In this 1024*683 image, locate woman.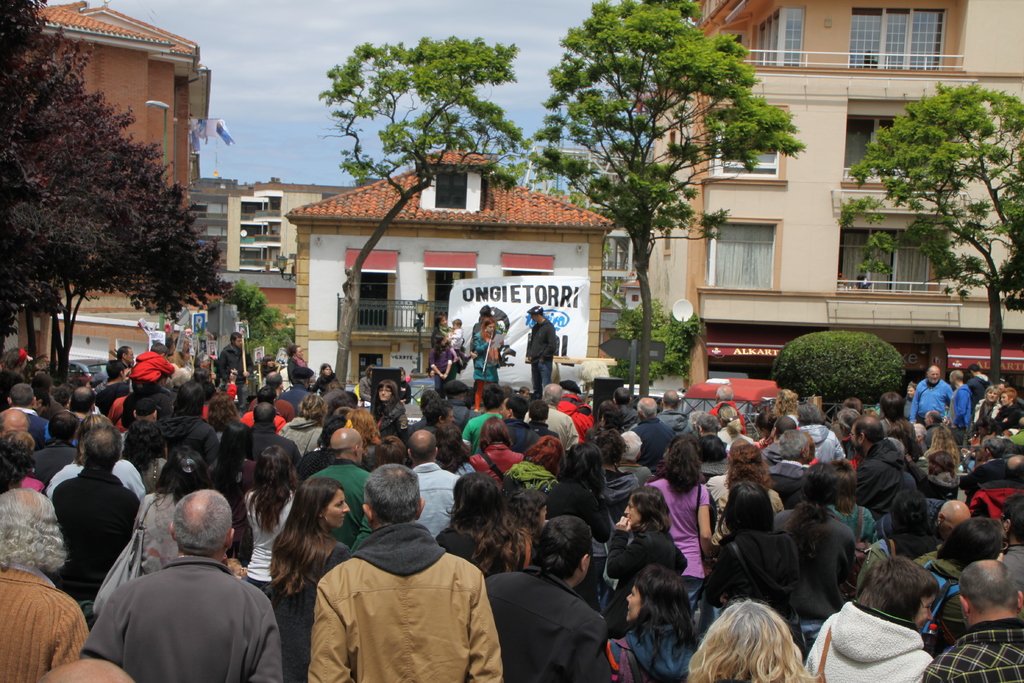
Bounding box: [x1=288, y1=340, x2=314, y2=387].
